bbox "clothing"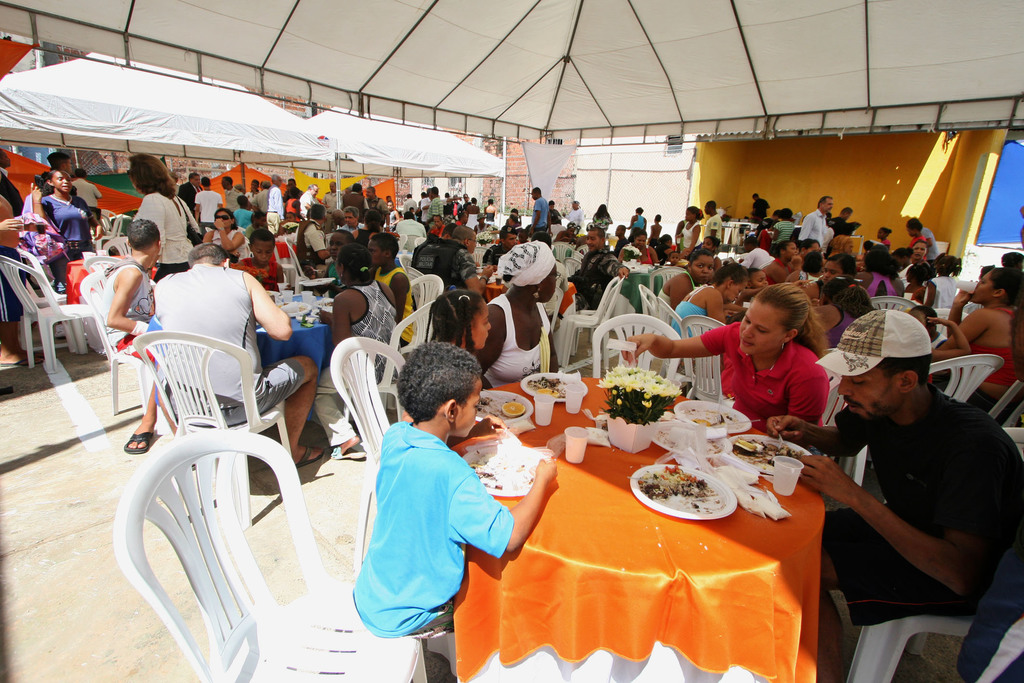
299,189,320,224
